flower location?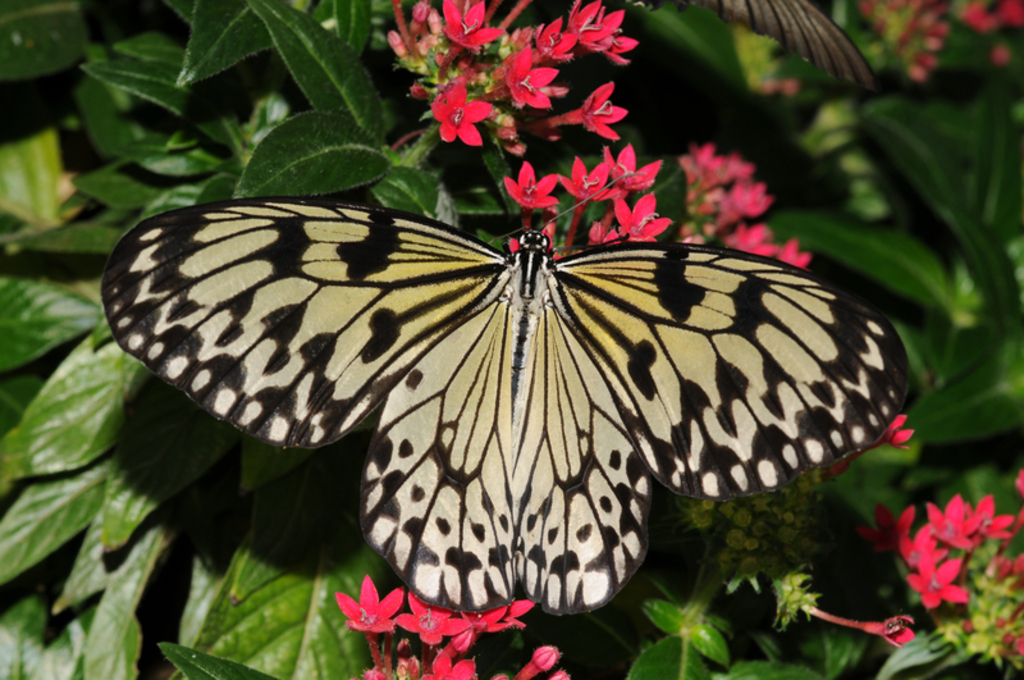
x1=826, y1=410, x2=920, y2=469
